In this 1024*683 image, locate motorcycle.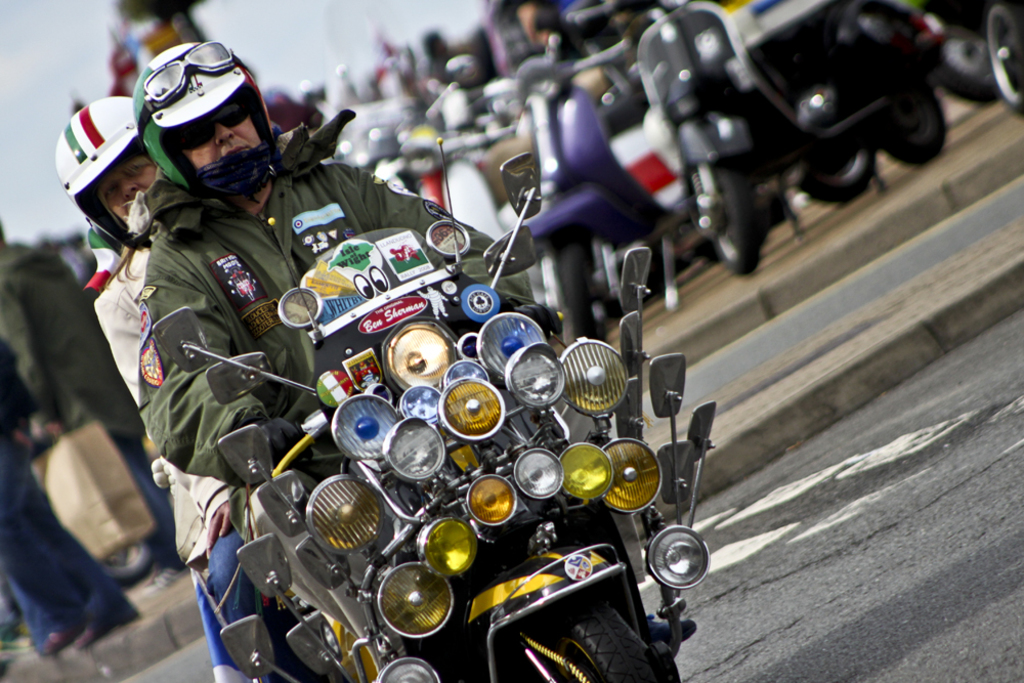
Bounding box: {"x1": 85, "y1": 175, "x2": 690, "y2": 682}.
